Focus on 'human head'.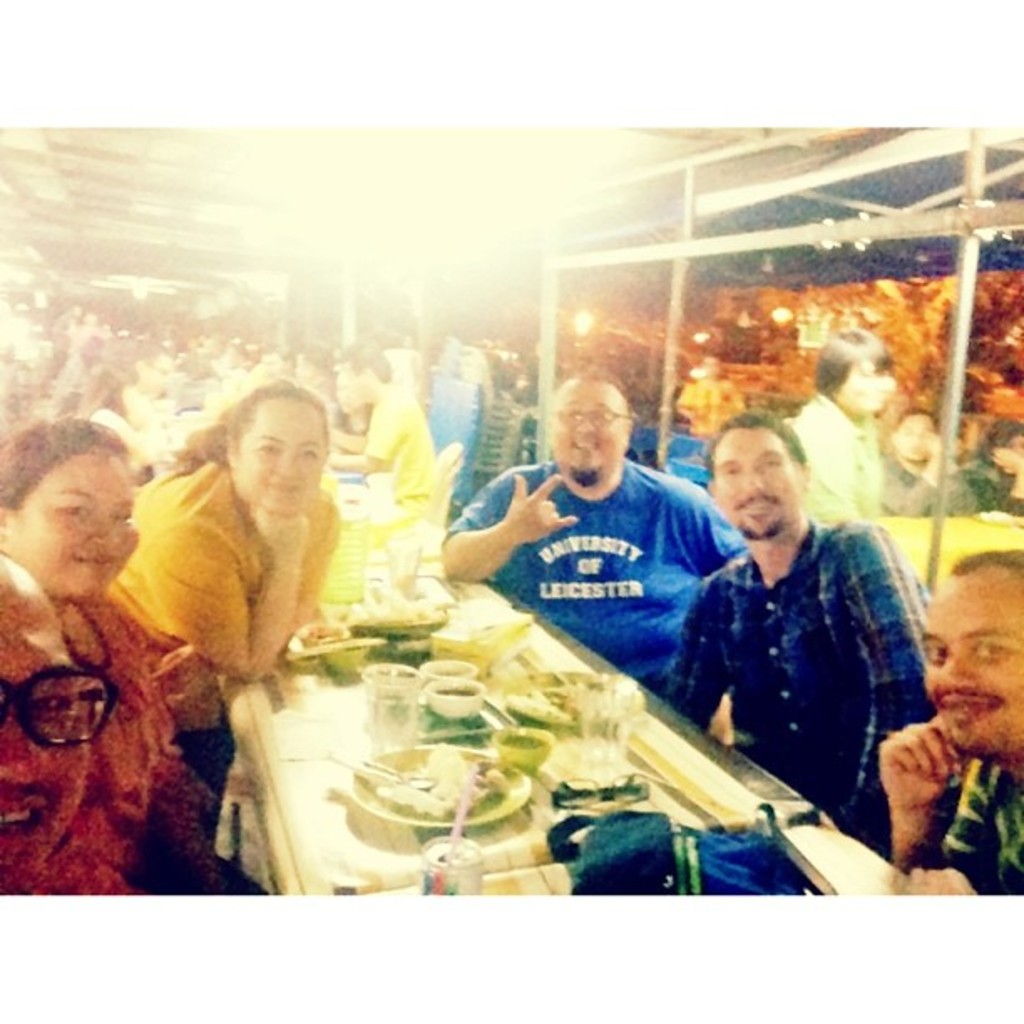
Focused at 920, 550, 1022, 768.
